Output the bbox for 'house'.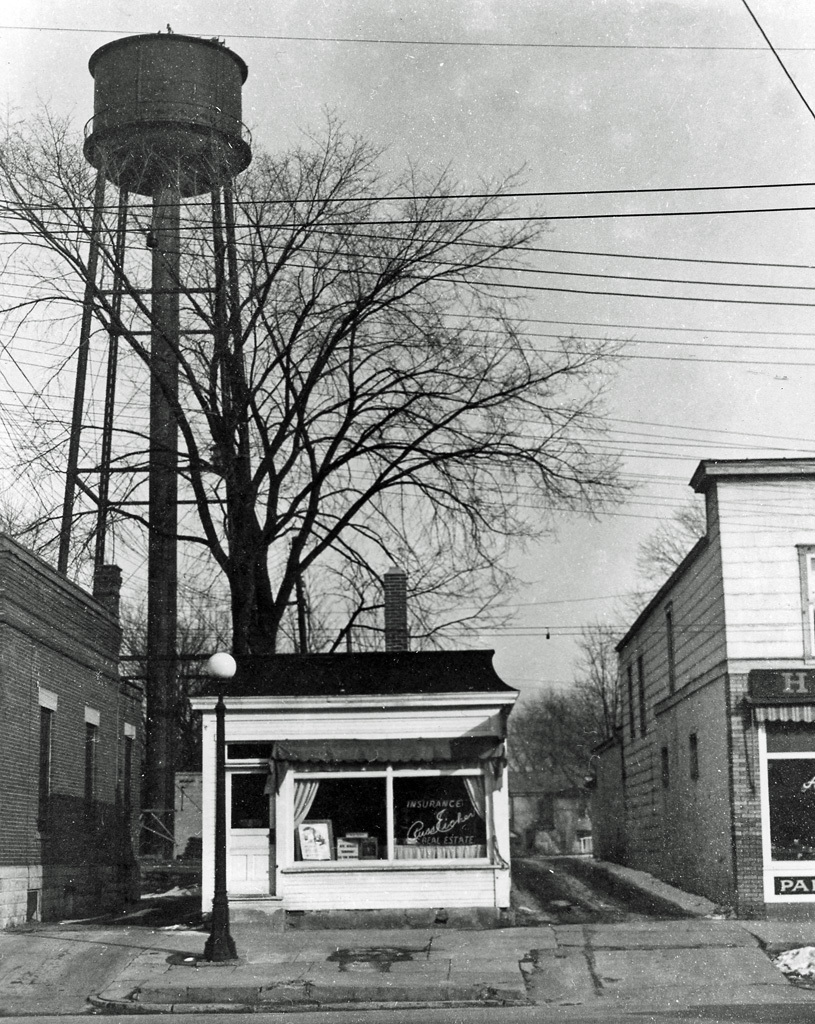
{"left": 508, "top": 760, "right": 588, "bottom": 859}.
